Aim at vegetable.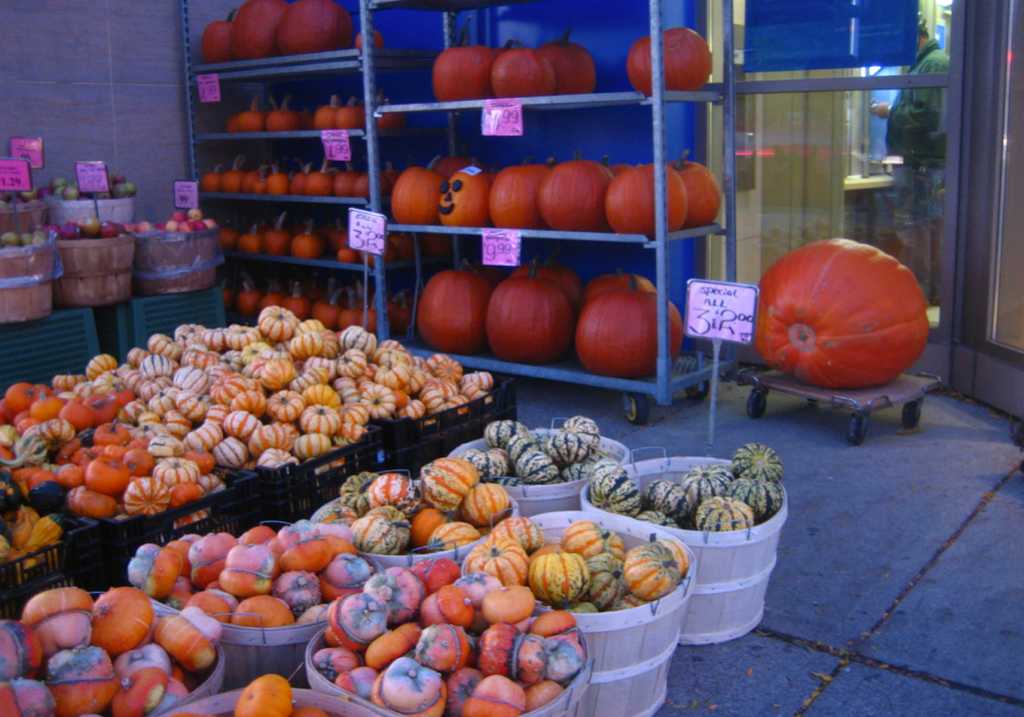
Aimed at [342,400,371,426].
